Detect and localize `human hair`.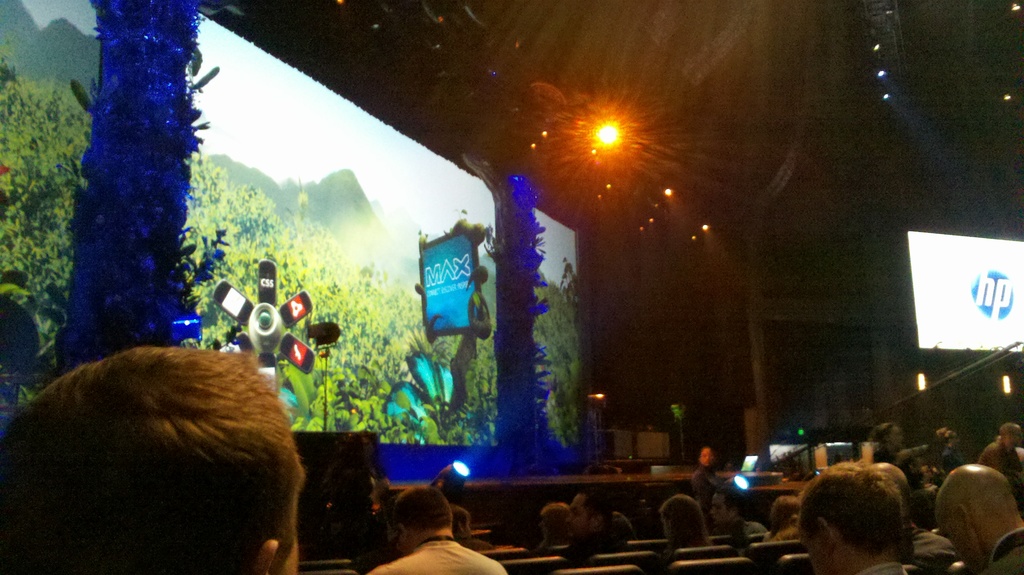
Localized at x1=579, y1=490, x2=616, y2=537.
